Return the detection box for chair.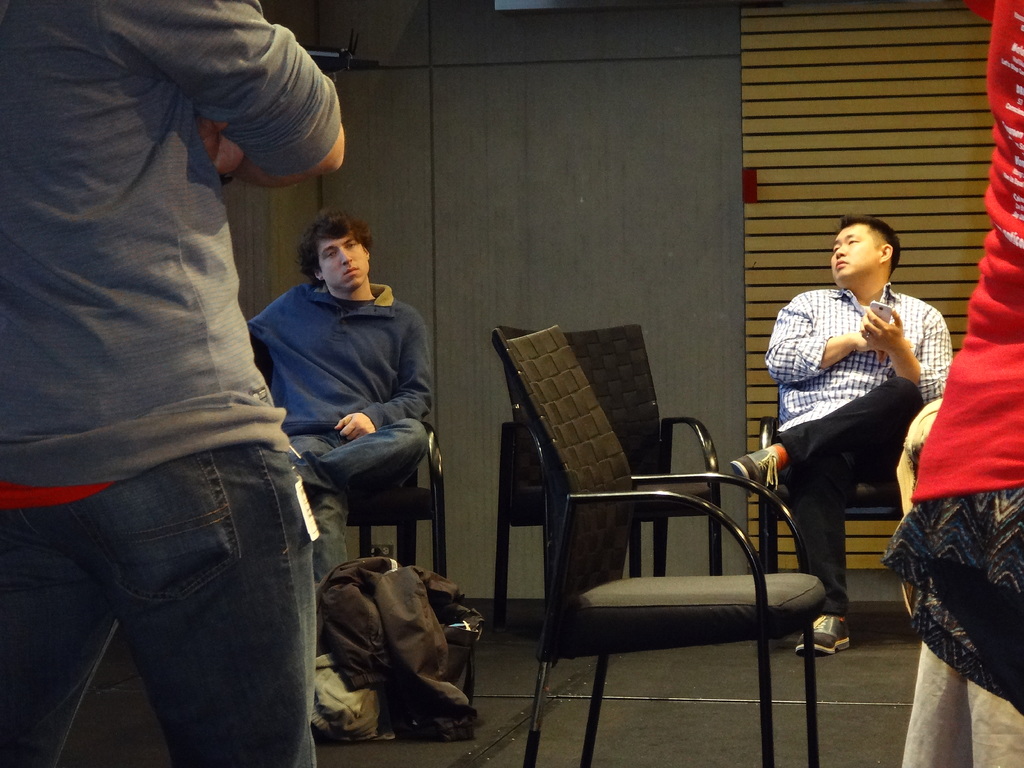
{"x1": 764, "y1": 393, "x2": 908, "y2": 572}.
